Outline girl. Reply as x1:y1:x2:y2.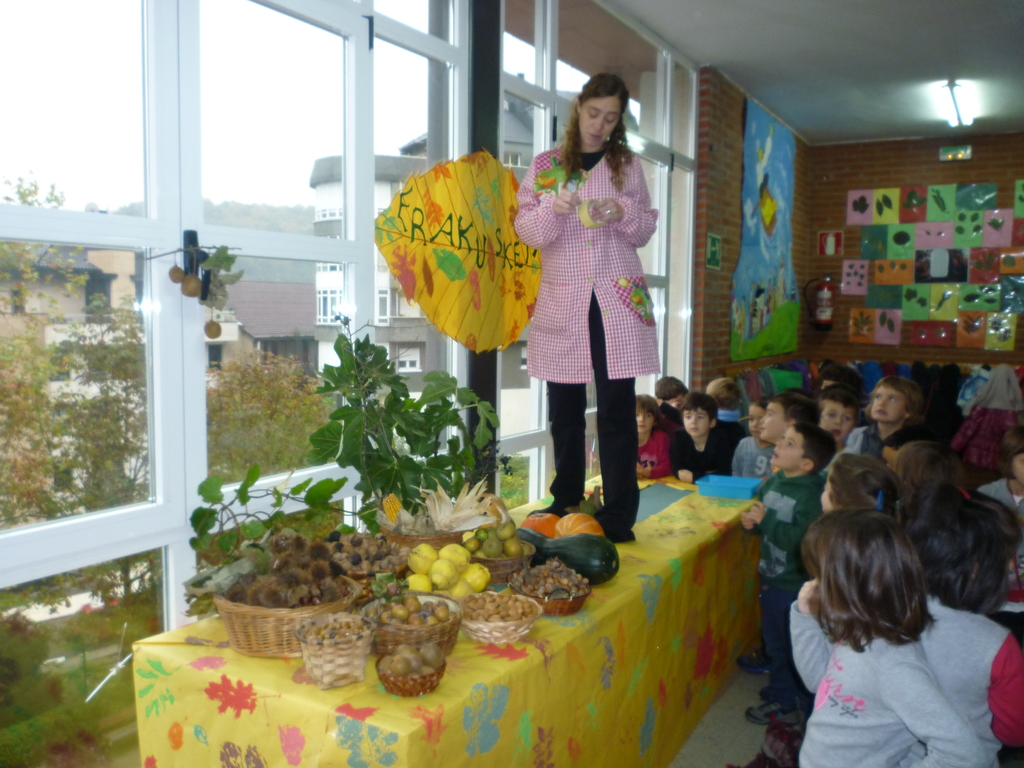
788:515:995:767.
